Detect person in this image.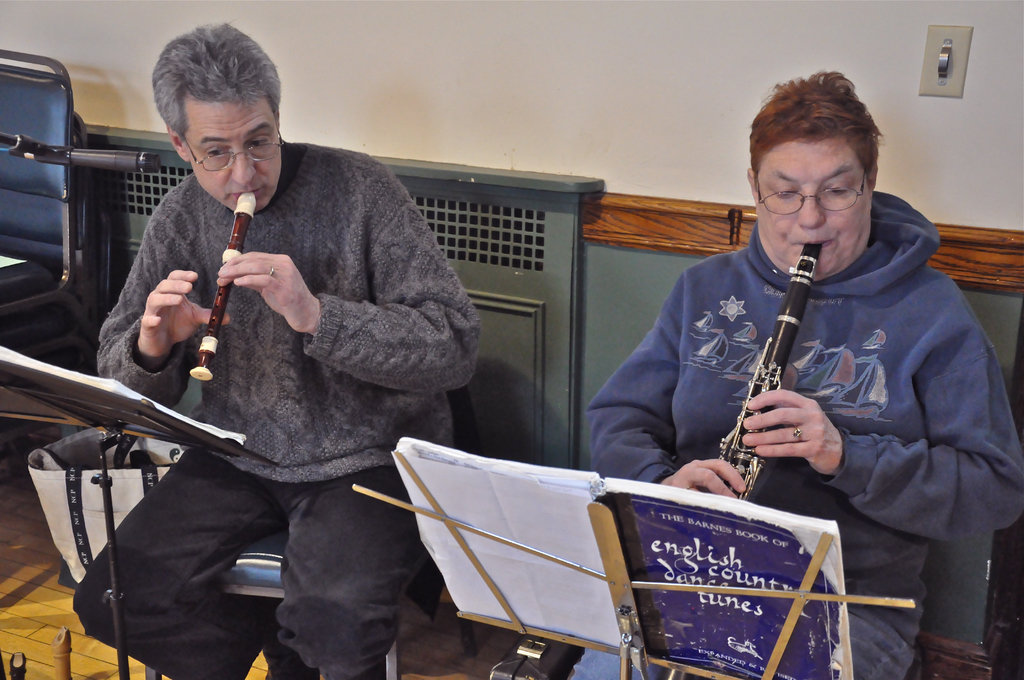
Detection: [547,64,951,622].
